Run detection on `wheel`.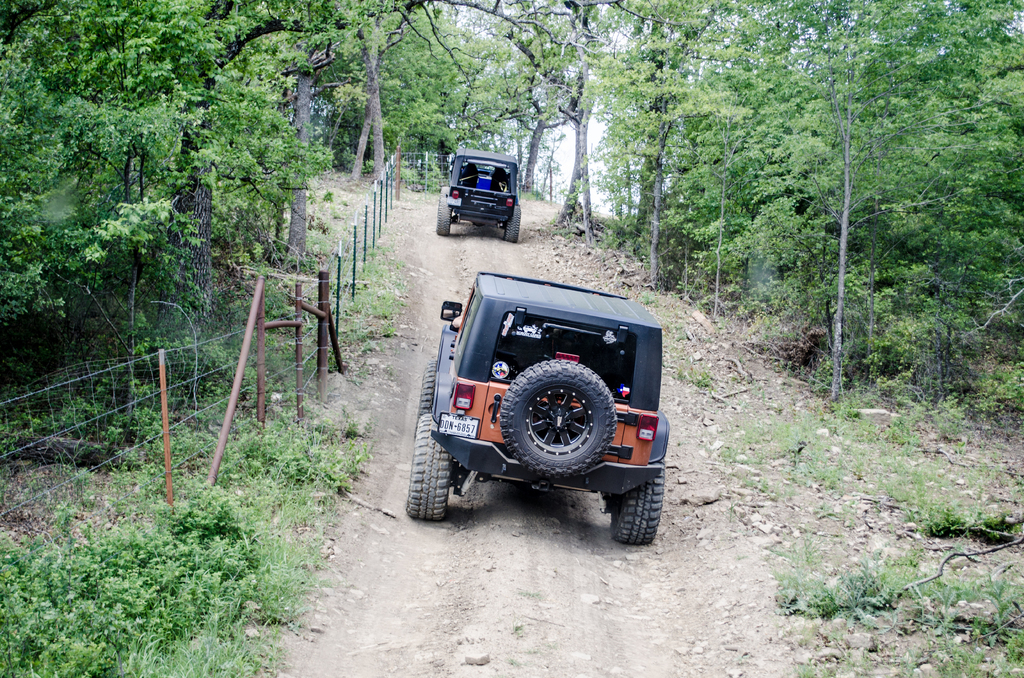
Result: Rect(504, 198, 516, 252).
